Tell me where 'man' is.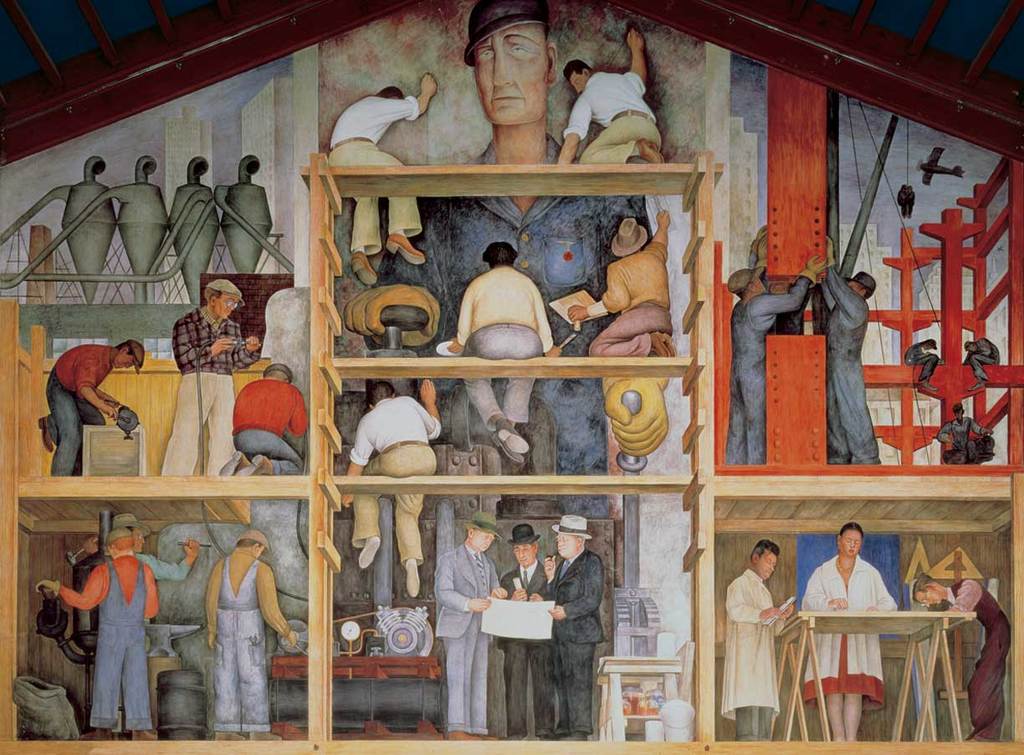
'man' is at [342,375,444,598].
